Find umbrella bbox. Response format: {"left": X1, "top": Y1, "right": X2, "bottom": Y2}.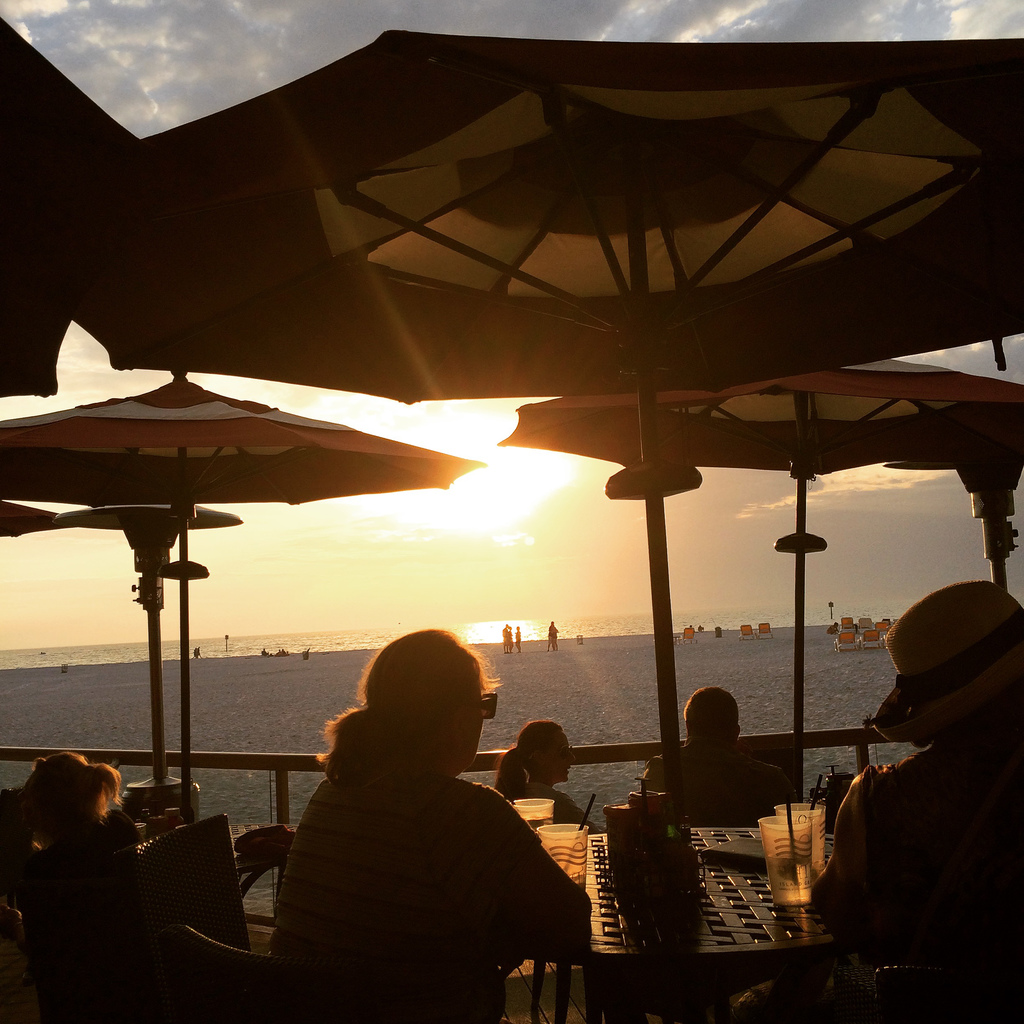
{"left": 0, "top": 15, "right": 146, "bottom": 396}.
